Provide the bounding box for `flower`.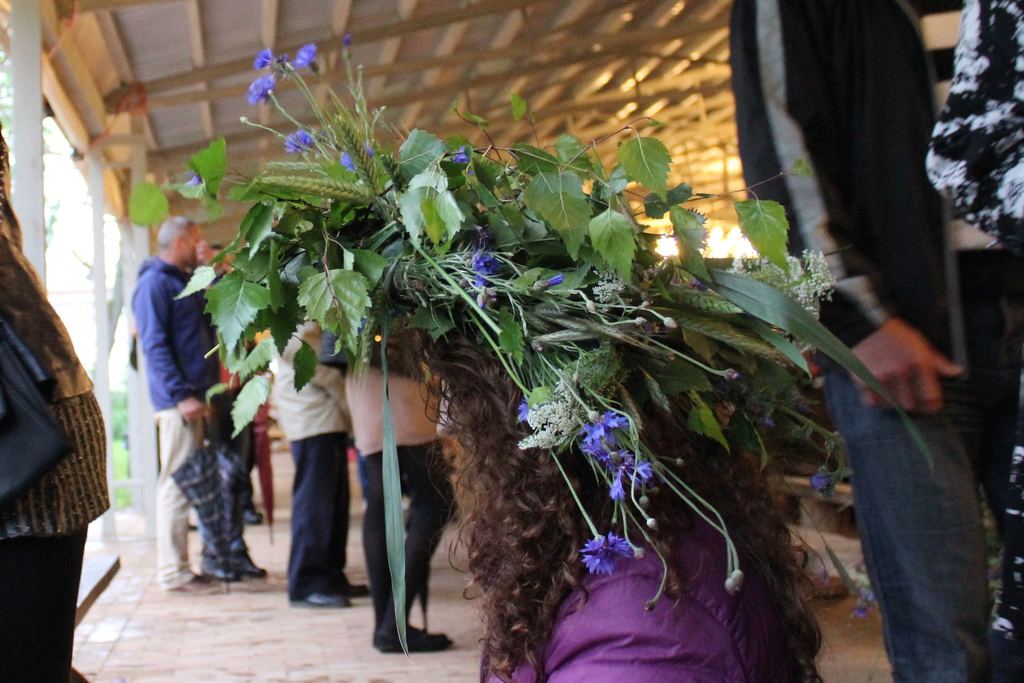
BBox(470, 245, 504, 286).
